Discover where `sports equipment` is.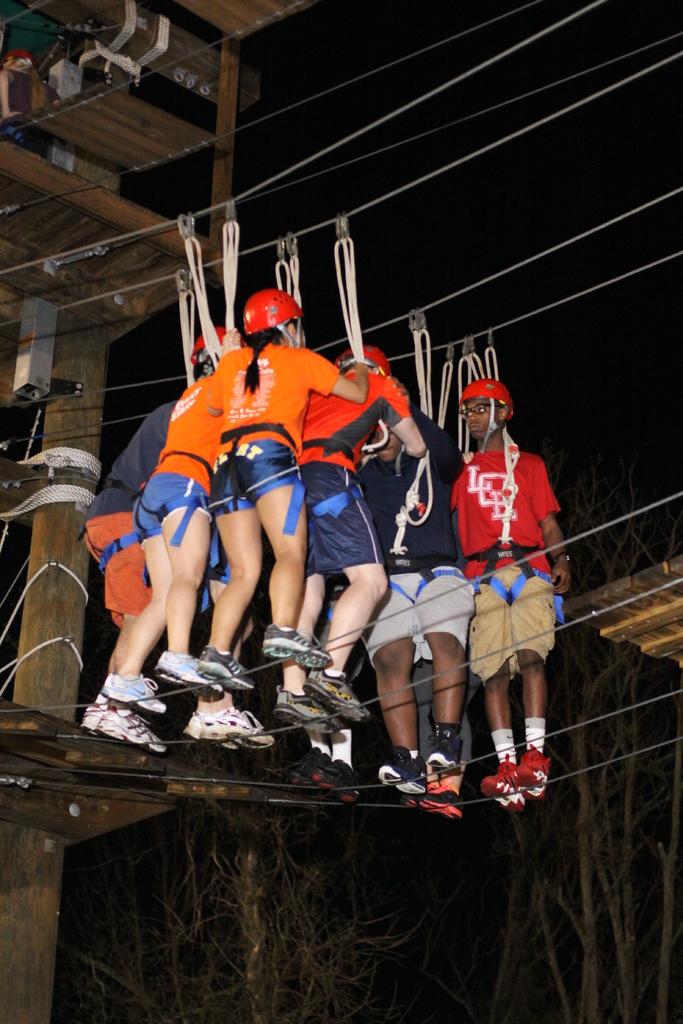
Discovered at Rect(243, 284, 300, 335).
